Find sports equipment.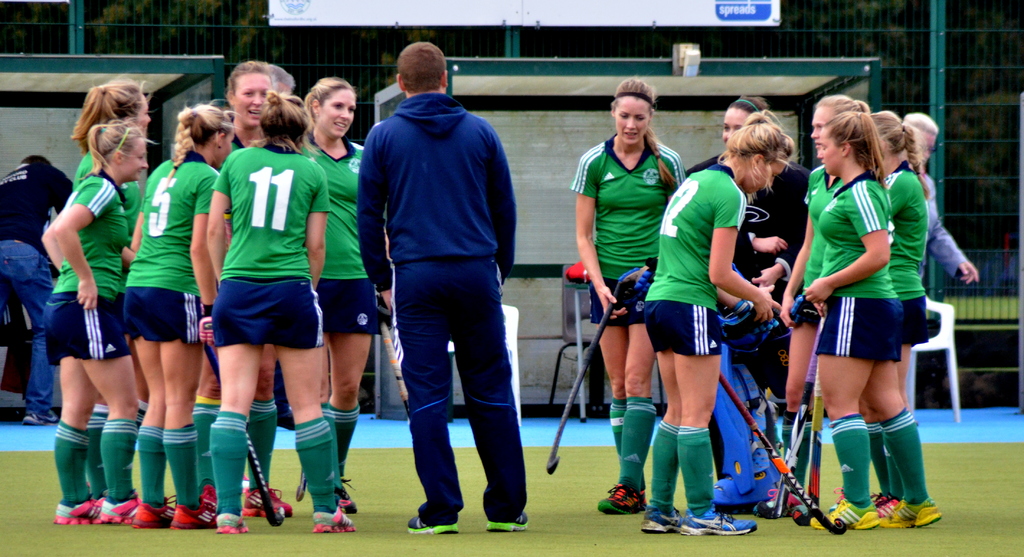
792, 373, 826, 528.
